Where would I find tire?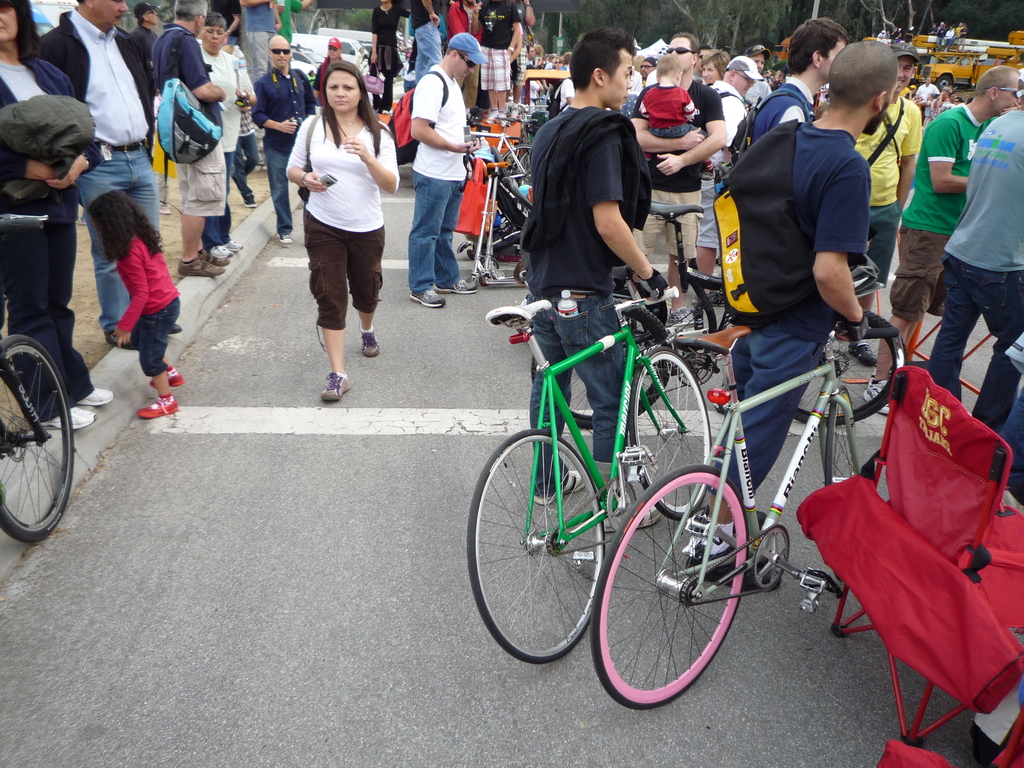
At left=792, top=312, right=904, bottom=429.
